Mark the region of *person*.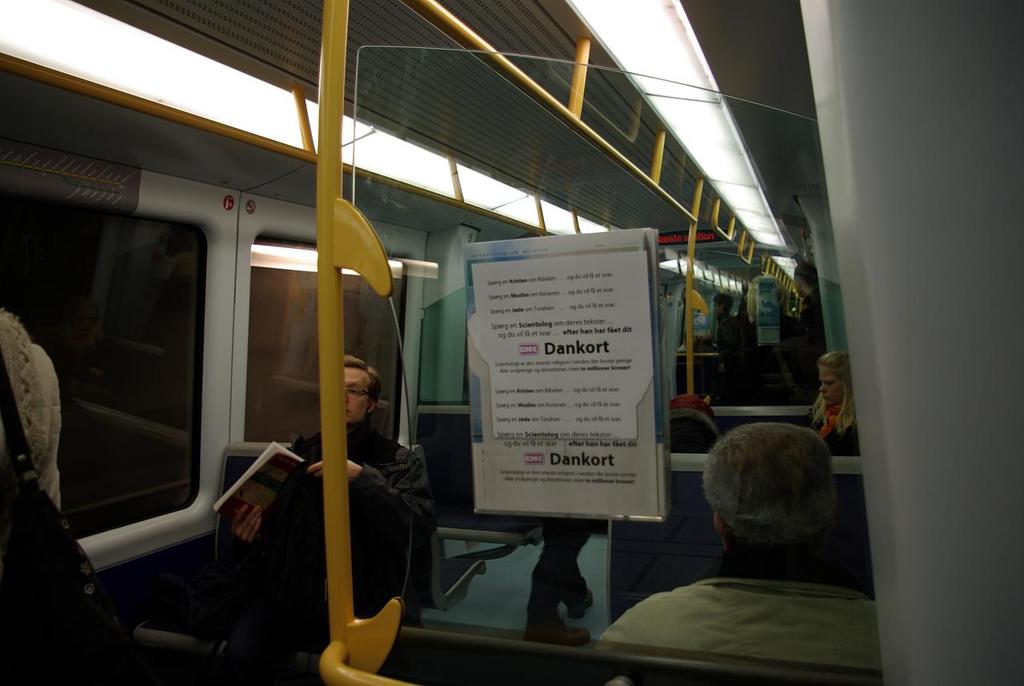
Region: (left=810, top=347, right=864, bottom=455).
